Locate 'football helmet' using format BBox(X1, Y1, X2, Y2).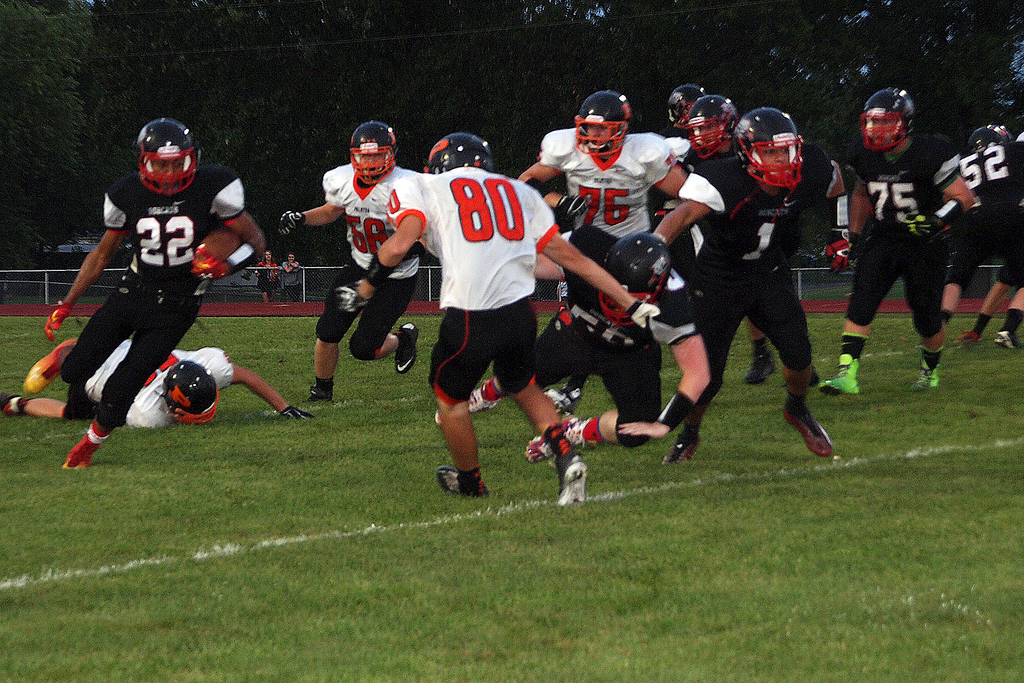
BBox(424, 128, 499, 176).
